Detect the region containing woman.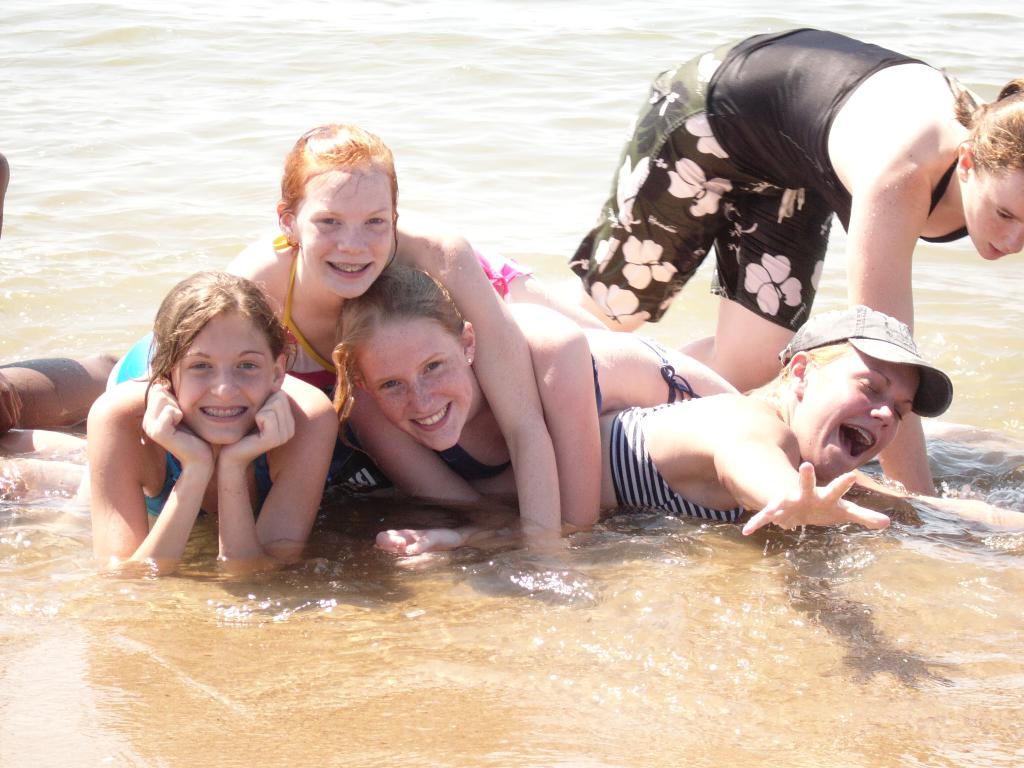
<region>329, 260, 740, 546</region>.
